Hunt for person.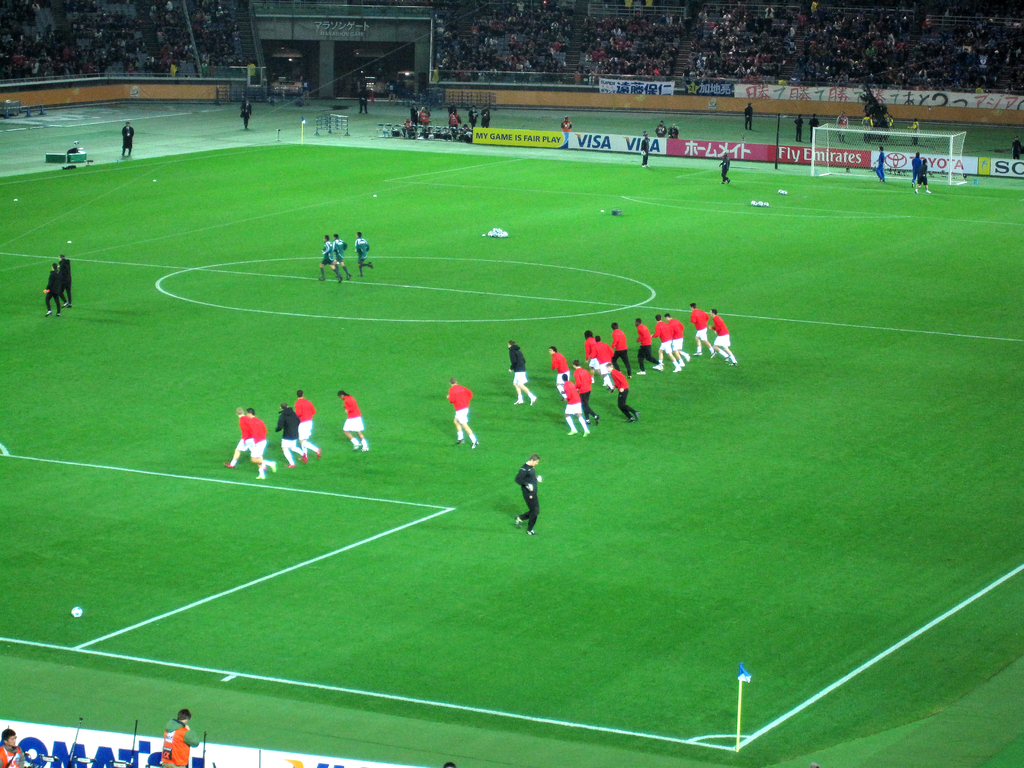
Hunted down at region(791, 113, 803, 144).
